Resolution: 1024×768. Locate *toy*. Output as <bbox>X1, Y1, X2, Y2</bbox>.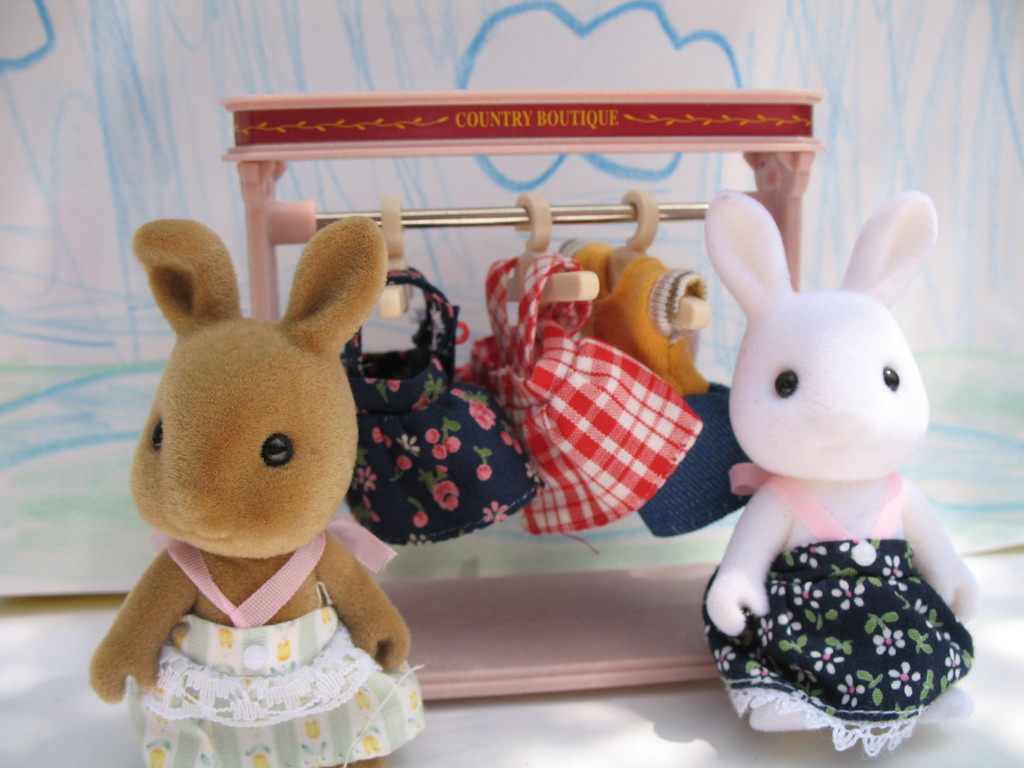
<bbox>703, 187, 976, 757</bbox>.
